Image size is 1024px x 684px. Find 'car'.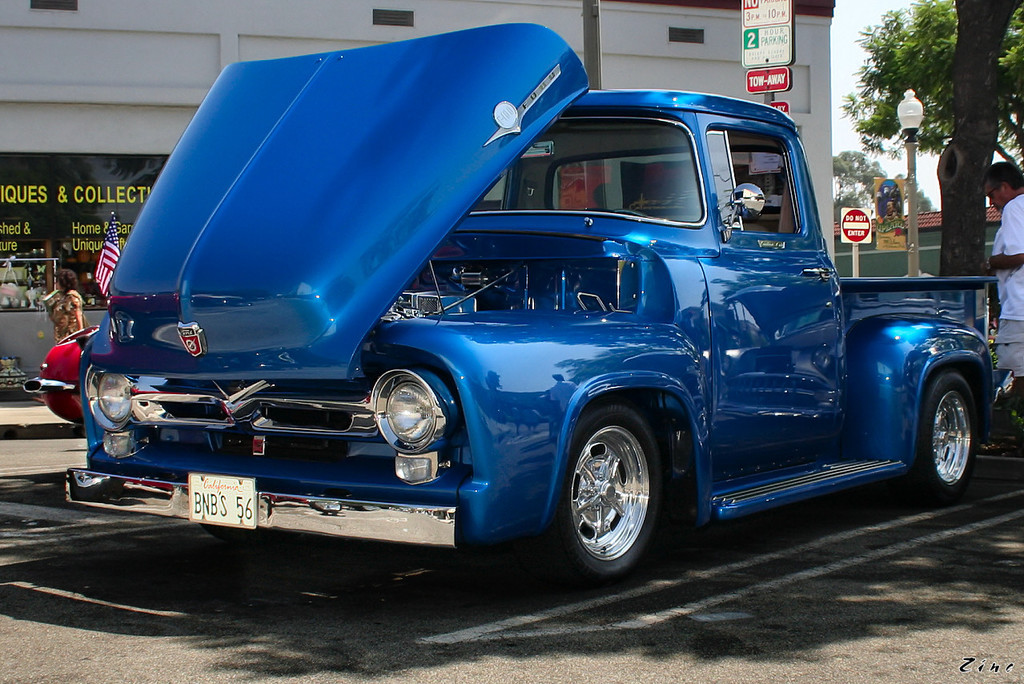
<bbox>22, 211, 121, 425</bbox>.
